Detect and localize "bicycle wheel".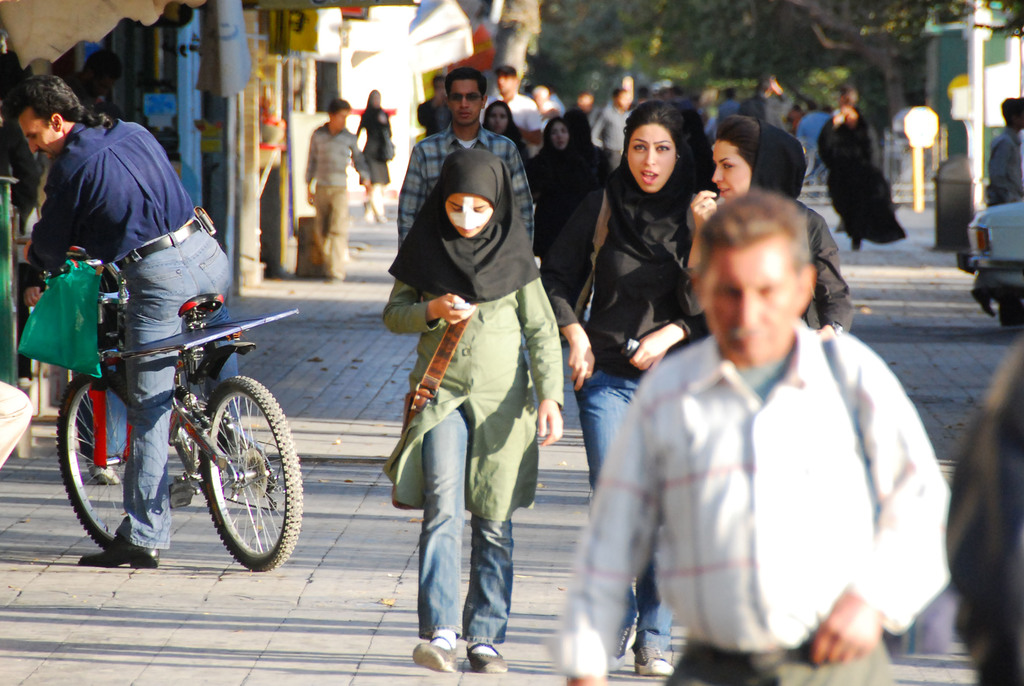
Localized at (left=54, top=372, right=163, bottom=555).
